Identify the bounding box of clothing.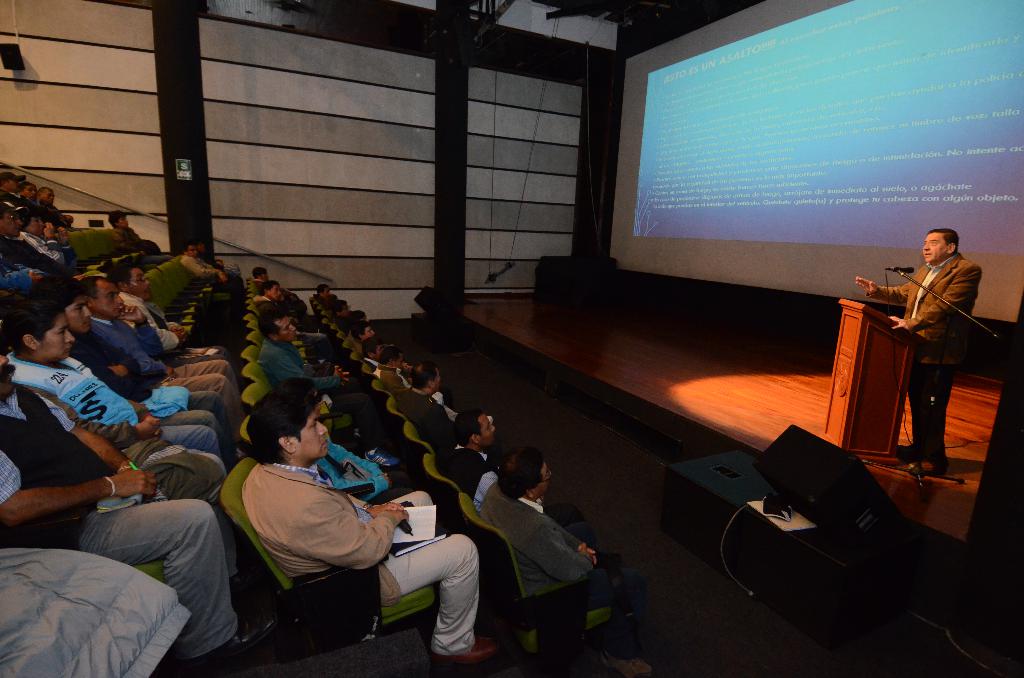
bbox=(133, 259, 207, 305).
